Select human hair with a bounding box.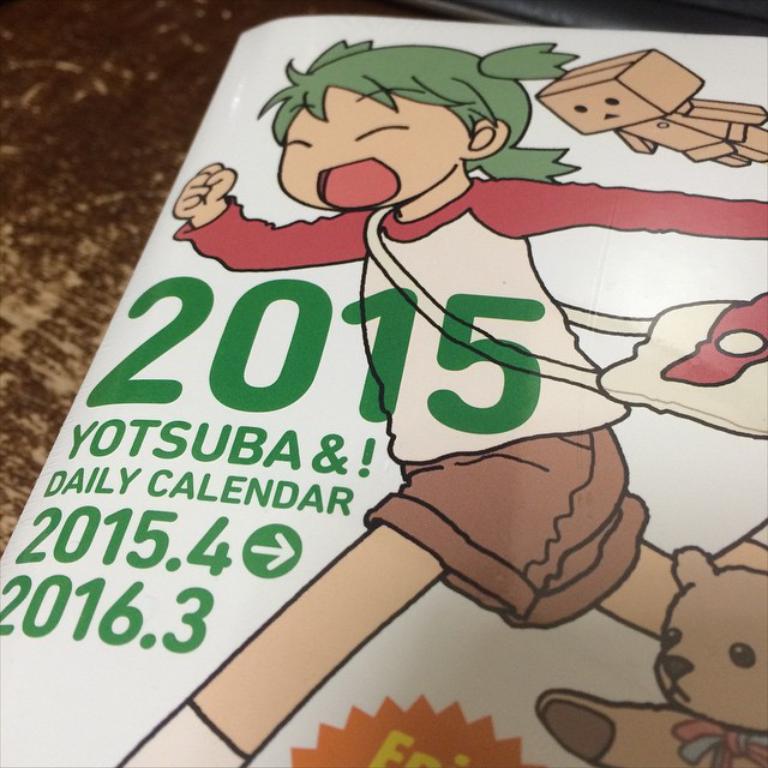
253,37,553,174.
